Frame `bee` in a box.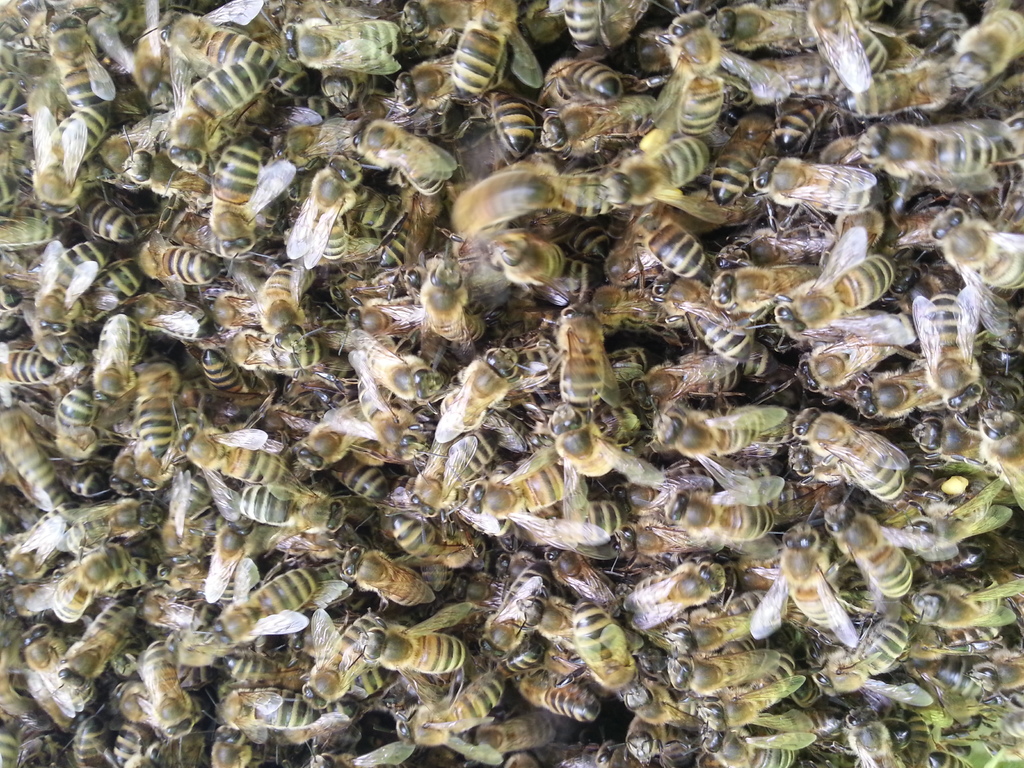
locate(472, 711, 564, 749).
